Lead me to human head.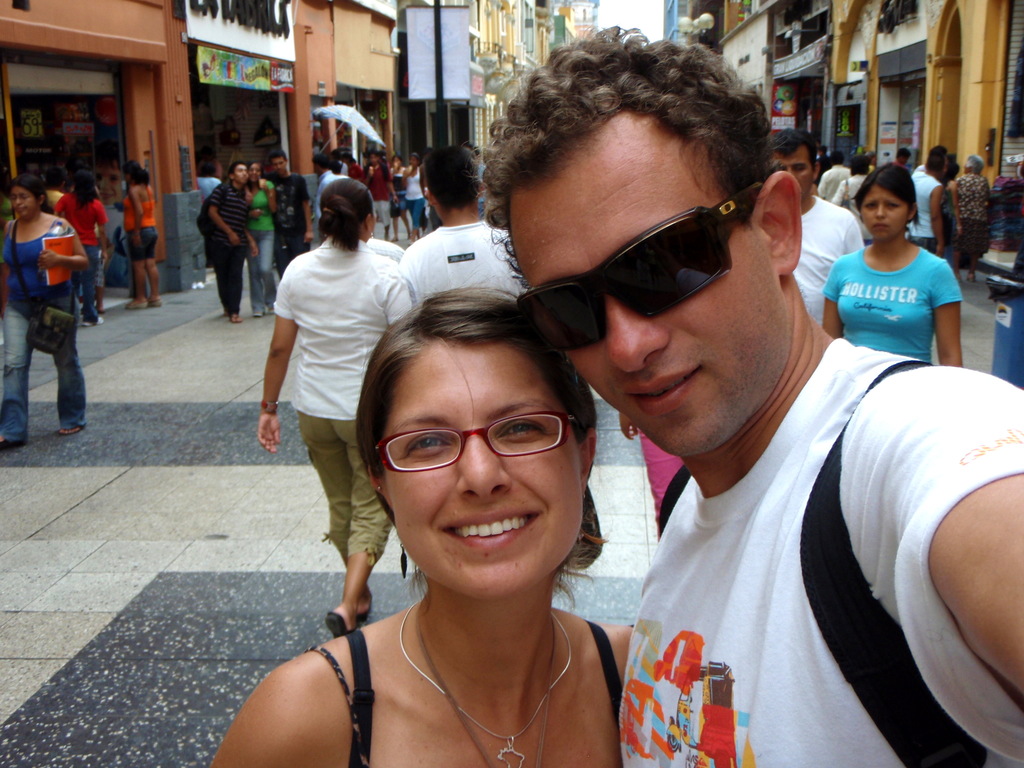
Lead to bbox=(831, 148, 847, 171).
